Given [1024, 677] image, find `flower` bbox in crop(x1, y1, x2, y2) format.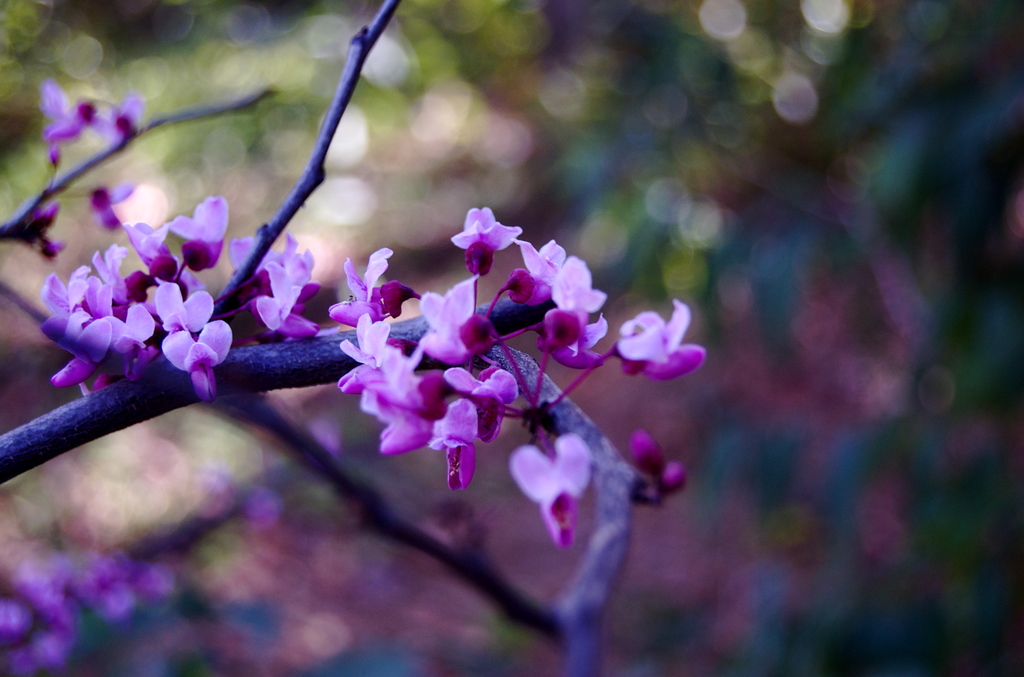
crop(365, 361, 446, 453).
